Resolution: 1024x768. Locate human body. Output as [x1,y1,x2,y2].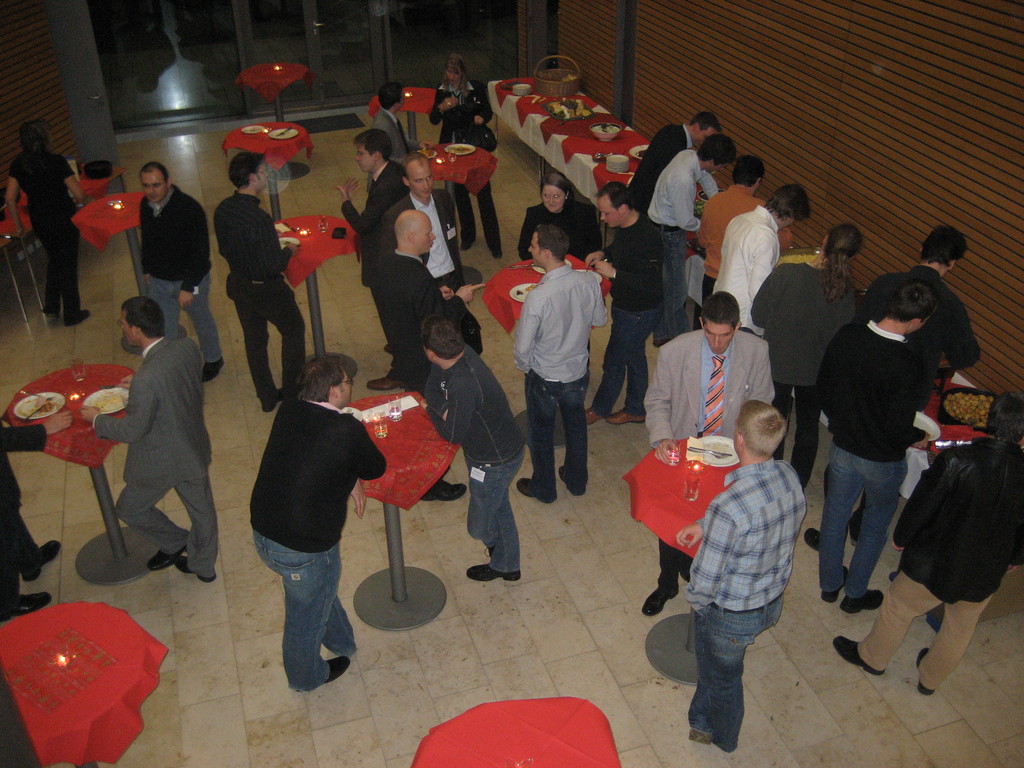
[710,177,812,331].
